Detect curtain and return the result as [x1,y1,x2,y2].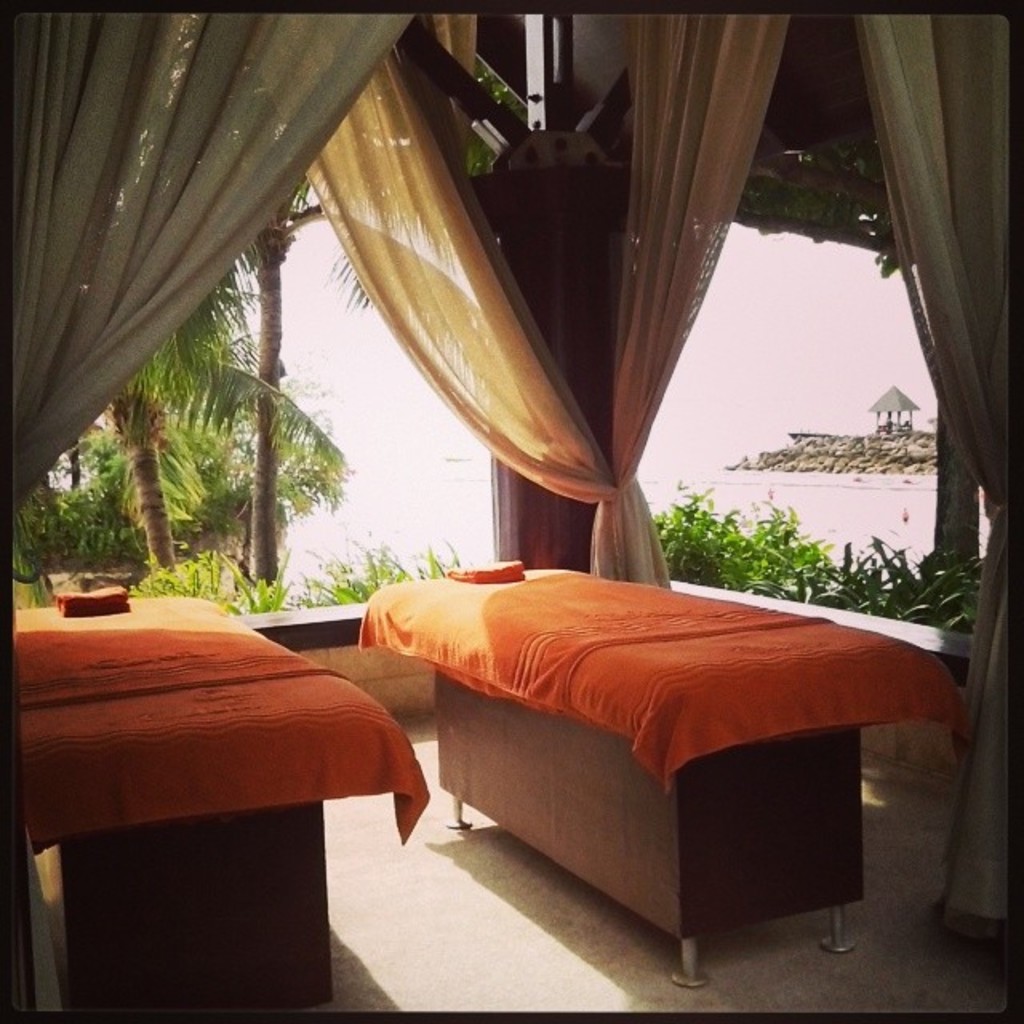
[845,11,1021,947].
